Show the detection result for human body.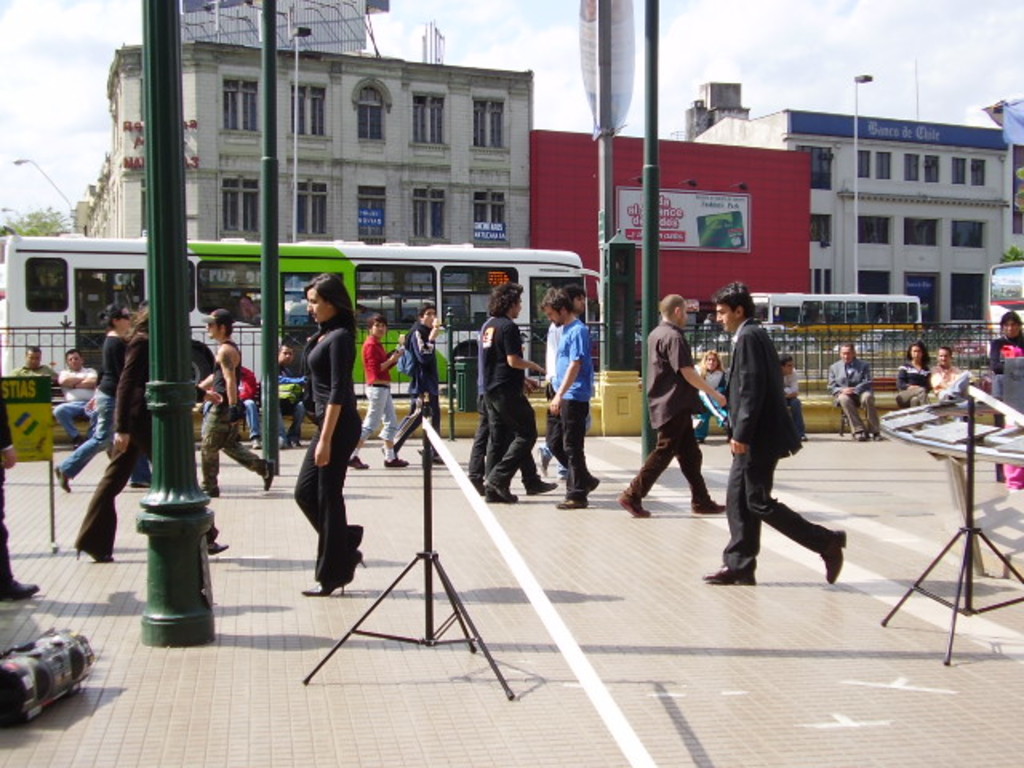
<bbox>194, 304, 270, 498</bbox>.
